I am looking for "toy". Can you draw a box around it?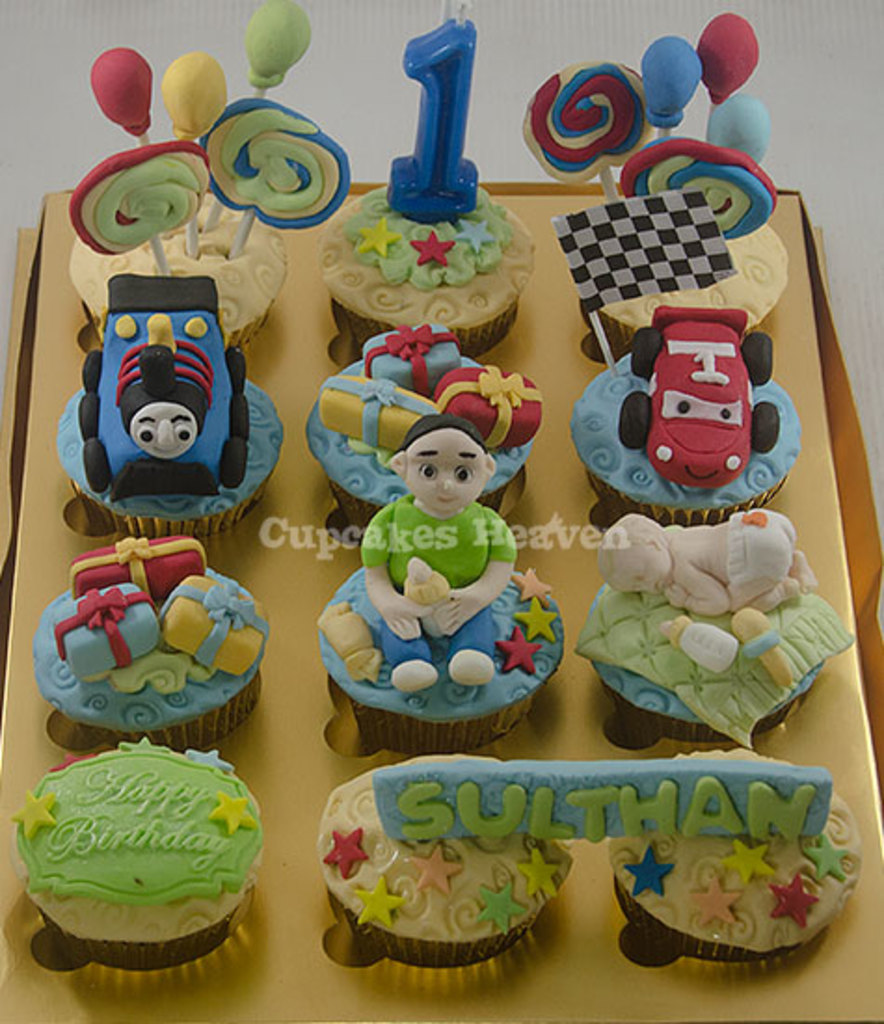
Sure, the bounding box is box=[594, 512, 823, 611].
